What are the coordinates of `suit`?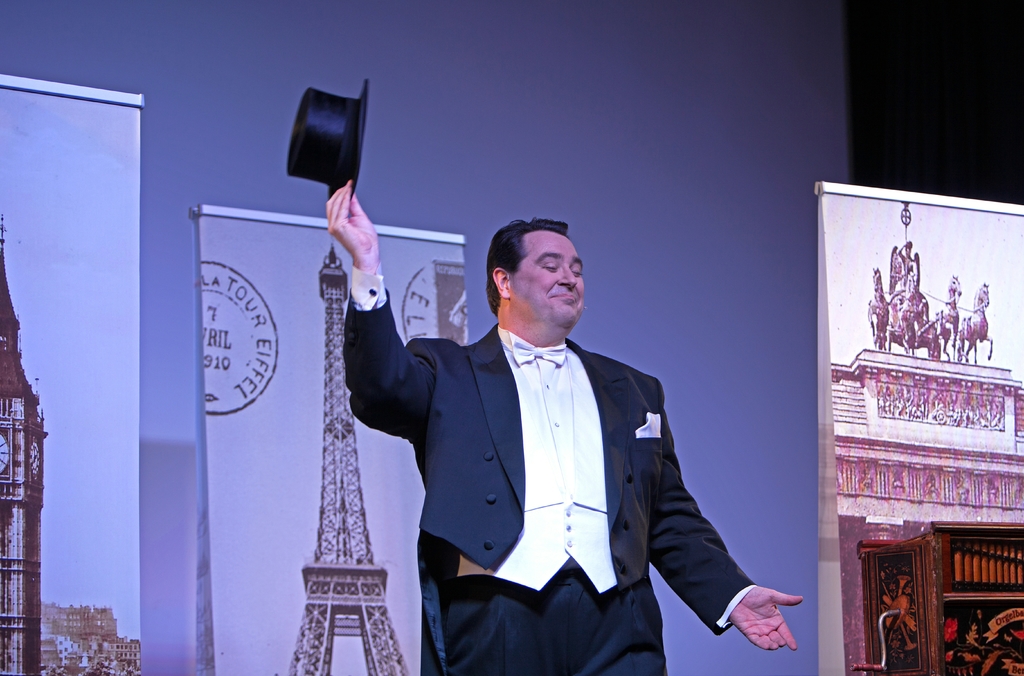
374 237 736 657.
